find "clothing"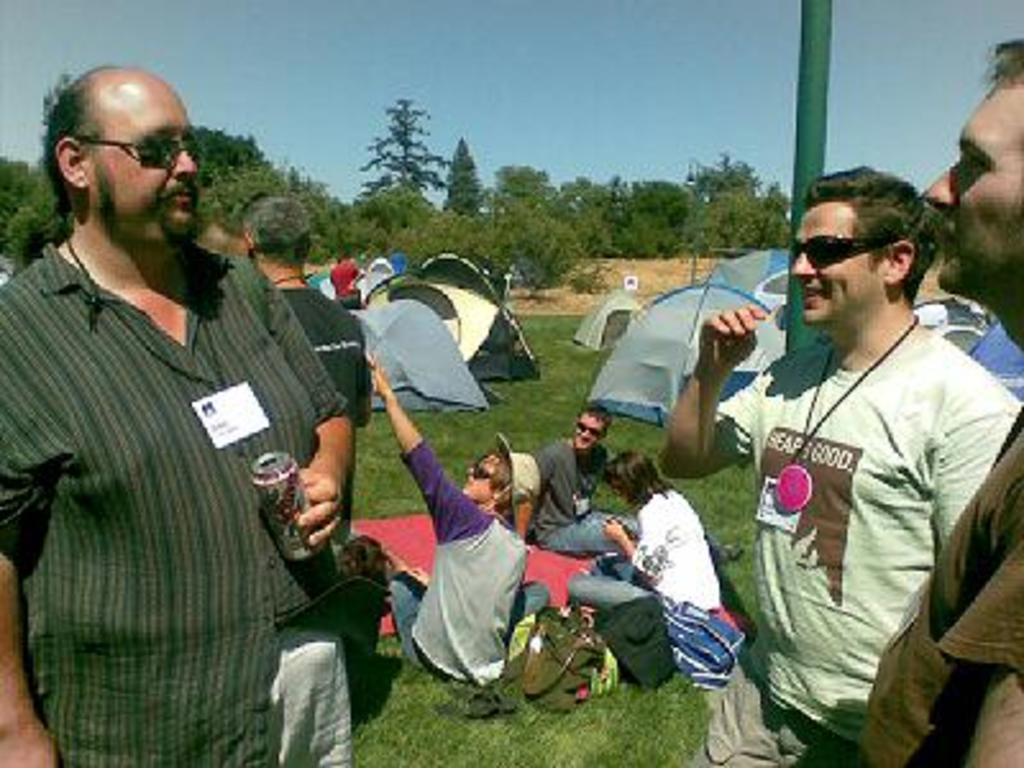
box=[863, 438, 1016, 765]
